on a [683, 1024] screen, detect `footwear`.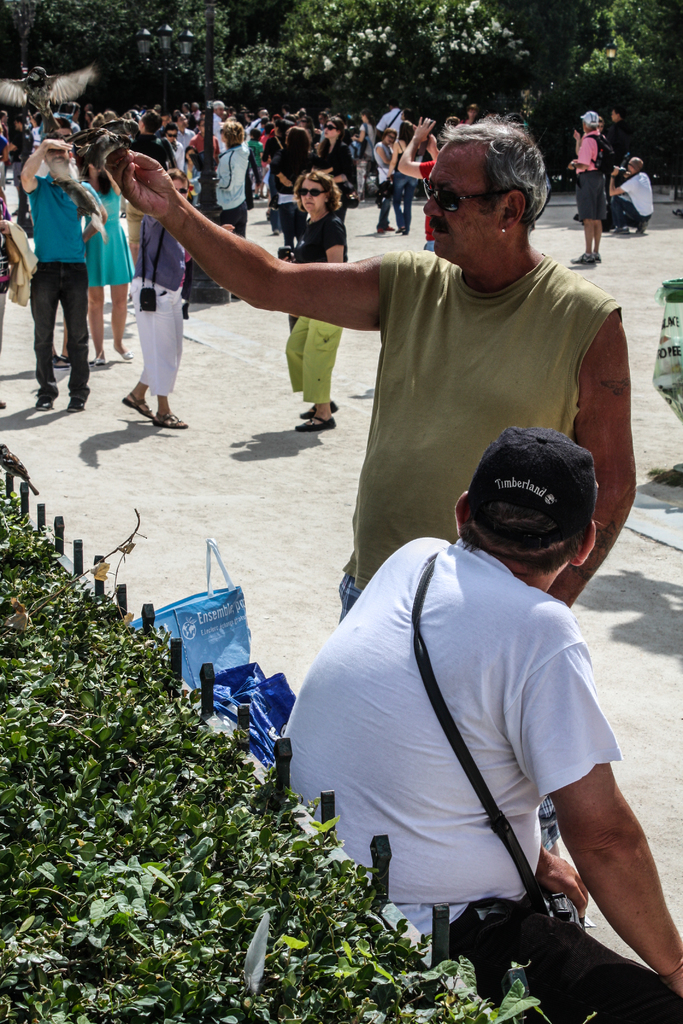
region(377, 221, 384, 234).
